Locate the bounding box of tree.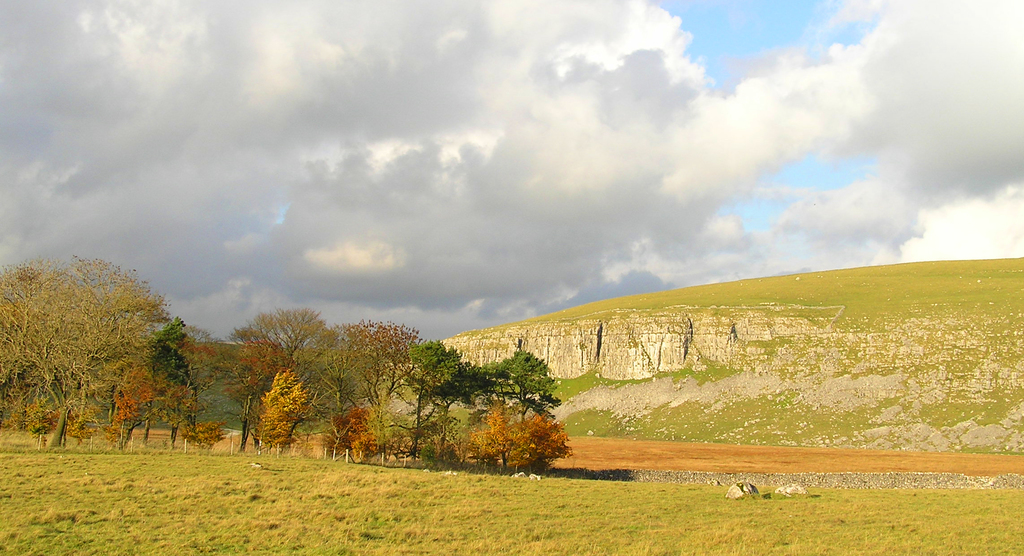
Bounding box: bbox(340, 322, 421, 420).
